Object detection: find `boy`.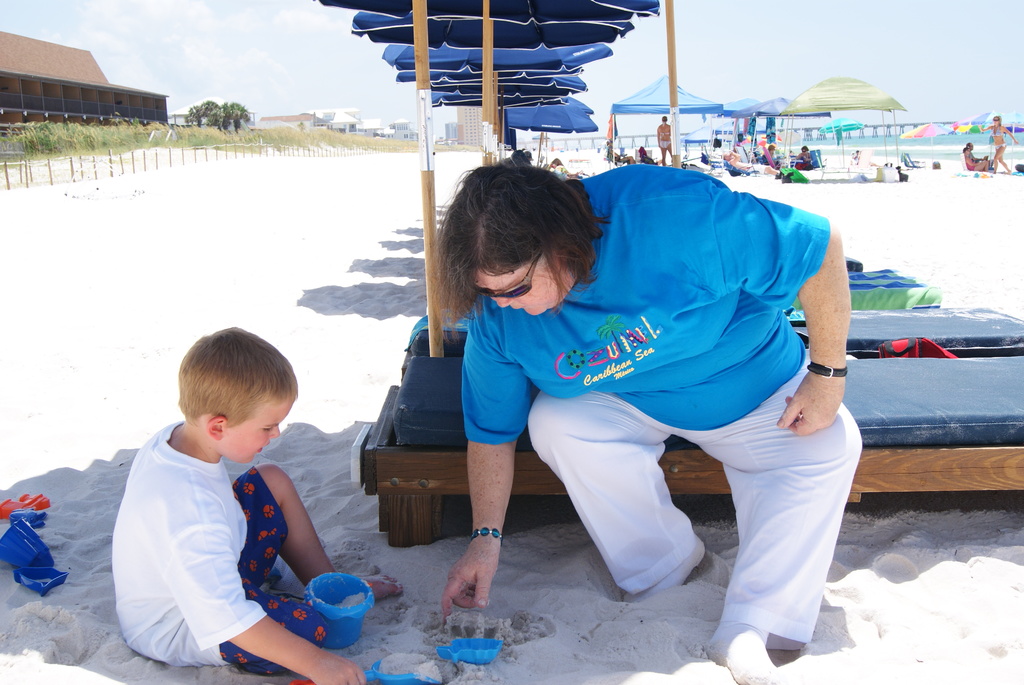
bbox=[92, 319, 339, 668].
